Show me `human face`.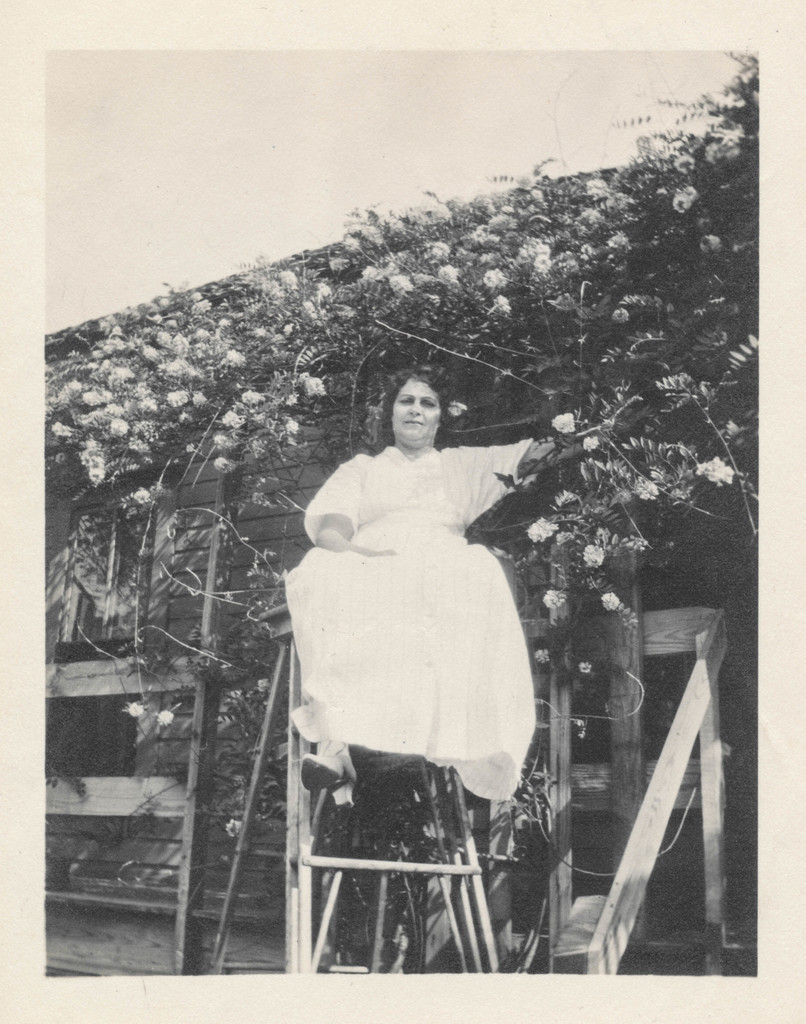
`human face` is here: bbox(382, 377, 443, 440).
